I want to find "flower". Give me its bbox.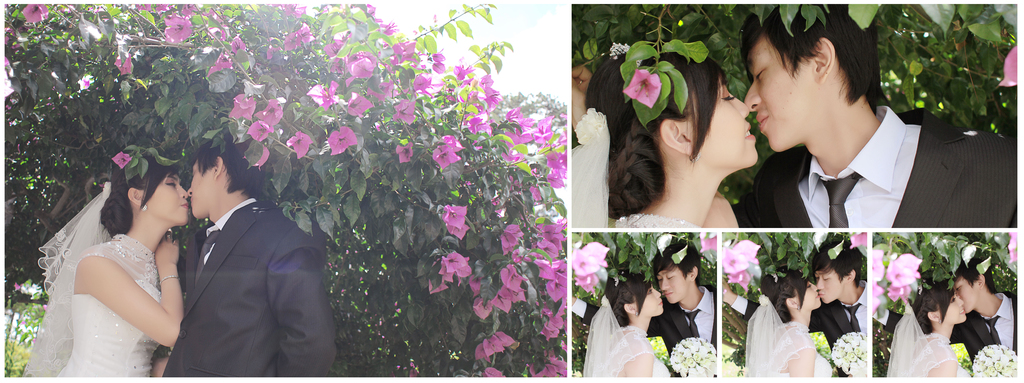
bbox=[482, 337, 505, 355].
